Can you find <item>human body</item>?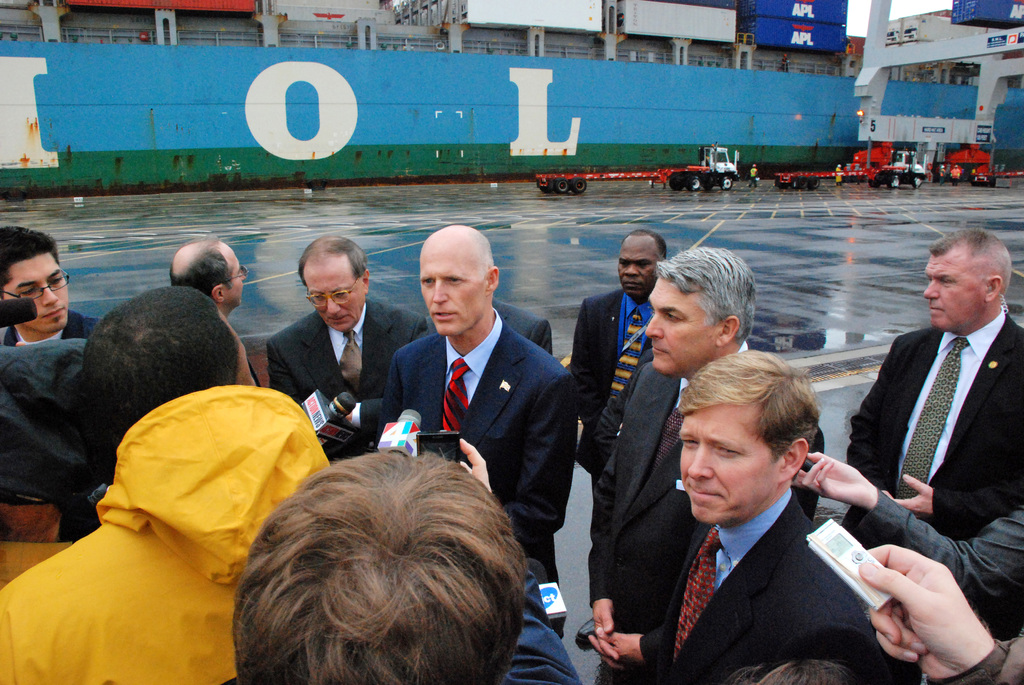
Yes, bounding box: 851:228:1023:549.
